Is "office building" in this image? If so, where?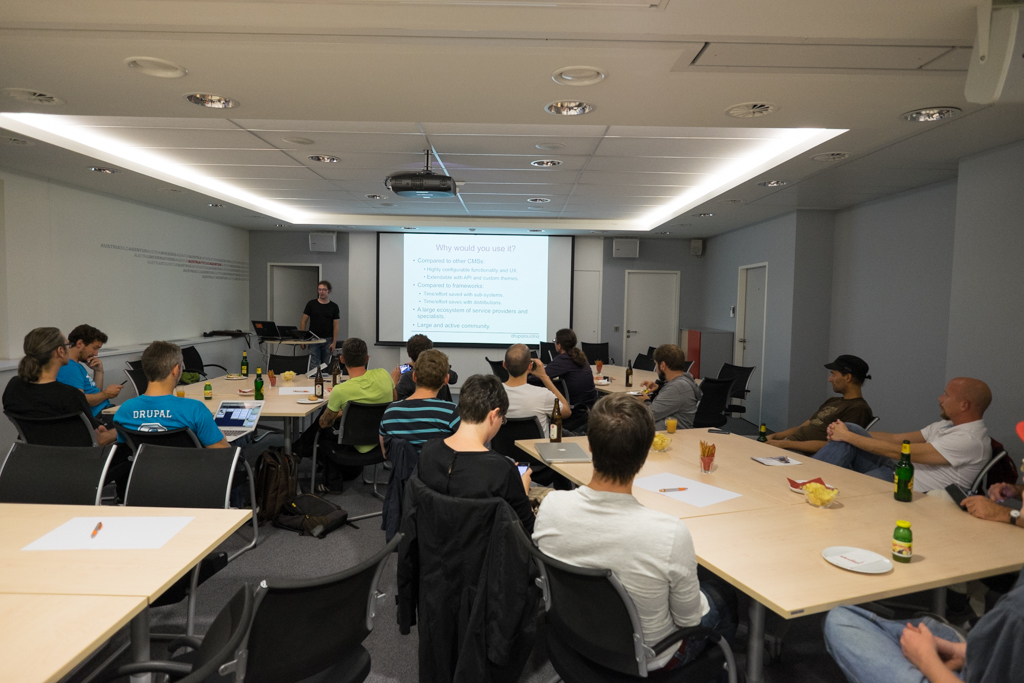
Yes, at {"x1": 52, "y1": 8, "x2": 1023, "y2": 682}.
